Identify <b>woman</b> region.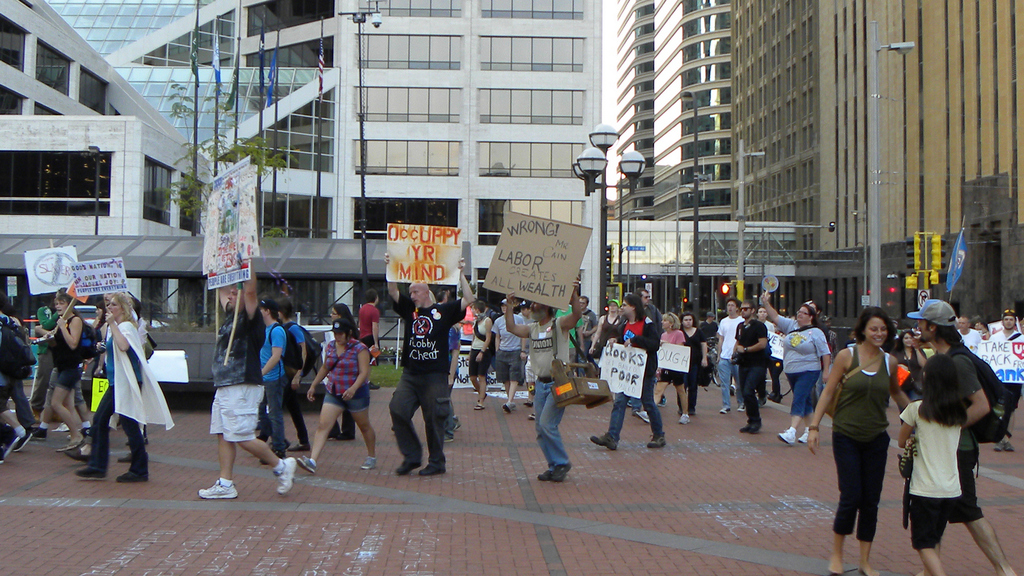
Region: {"left": 298, "top": 316, "right": 378, "bottom": 476}.
